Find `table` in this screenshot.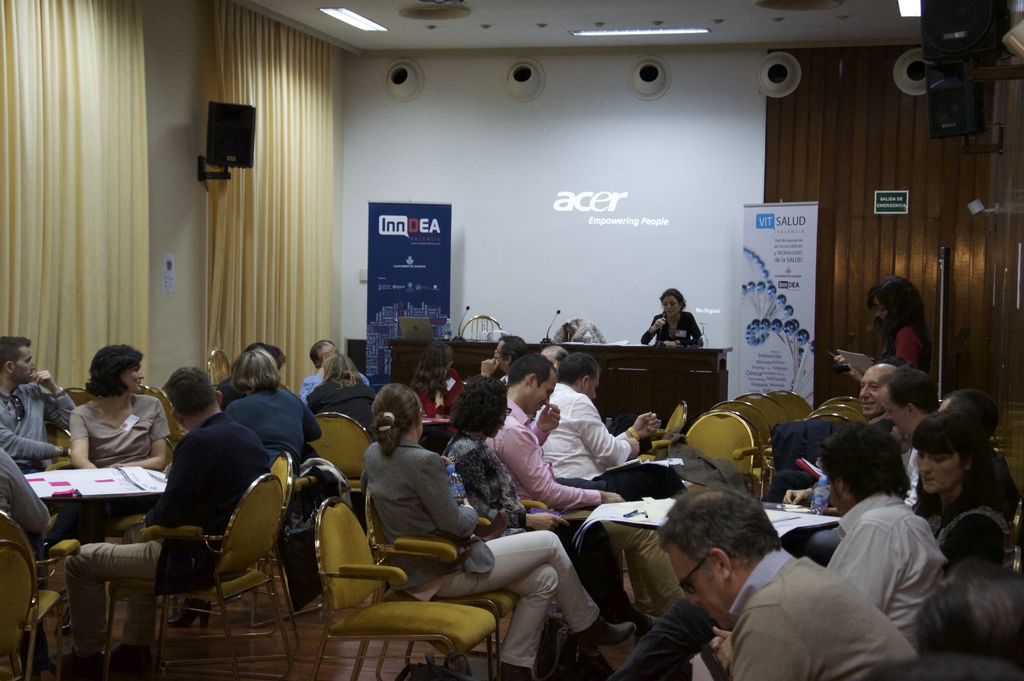
The bounding box for `table` is select_region(19, 454, 168, 621).
